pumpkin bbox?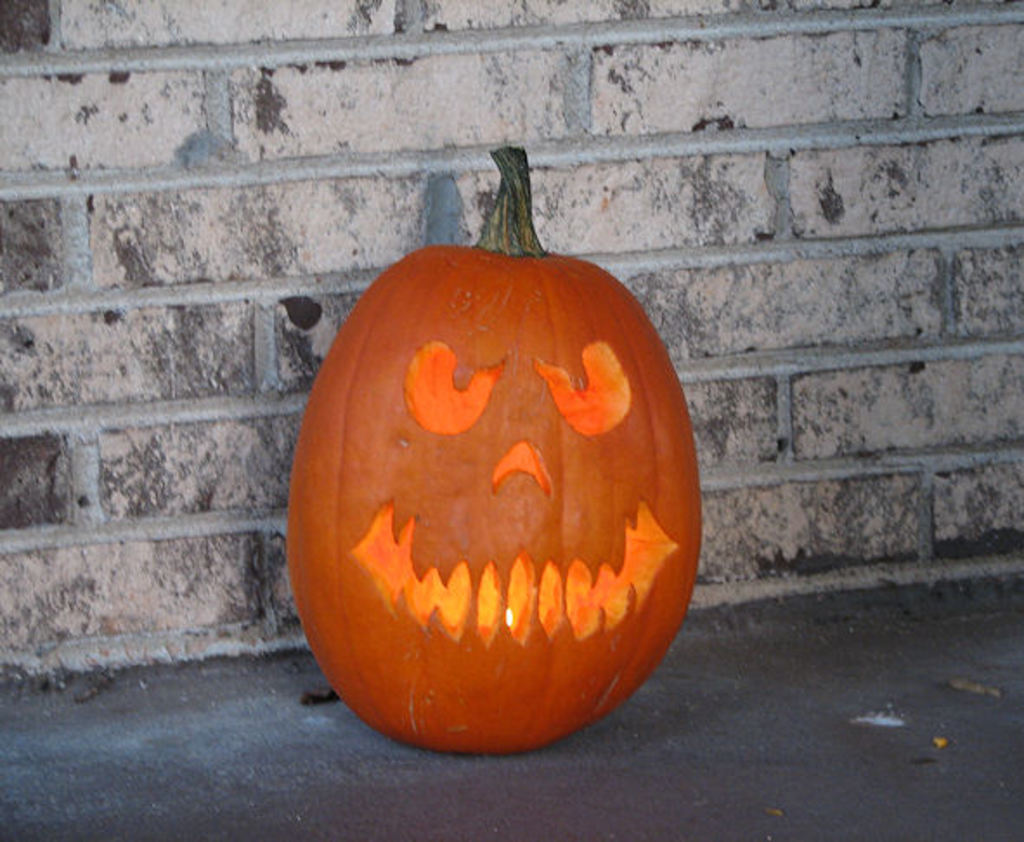
bbox(279, 149, 700, 755)
